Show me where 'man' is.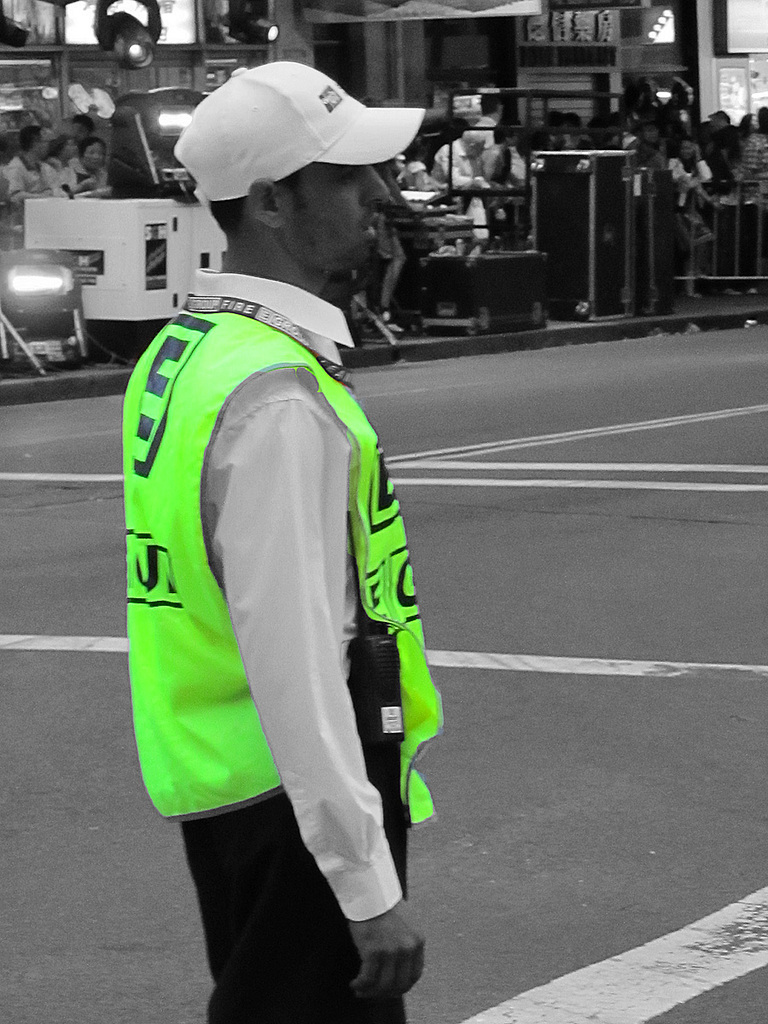
'man' is at left=467, top=91, right=502, bottom=155.
